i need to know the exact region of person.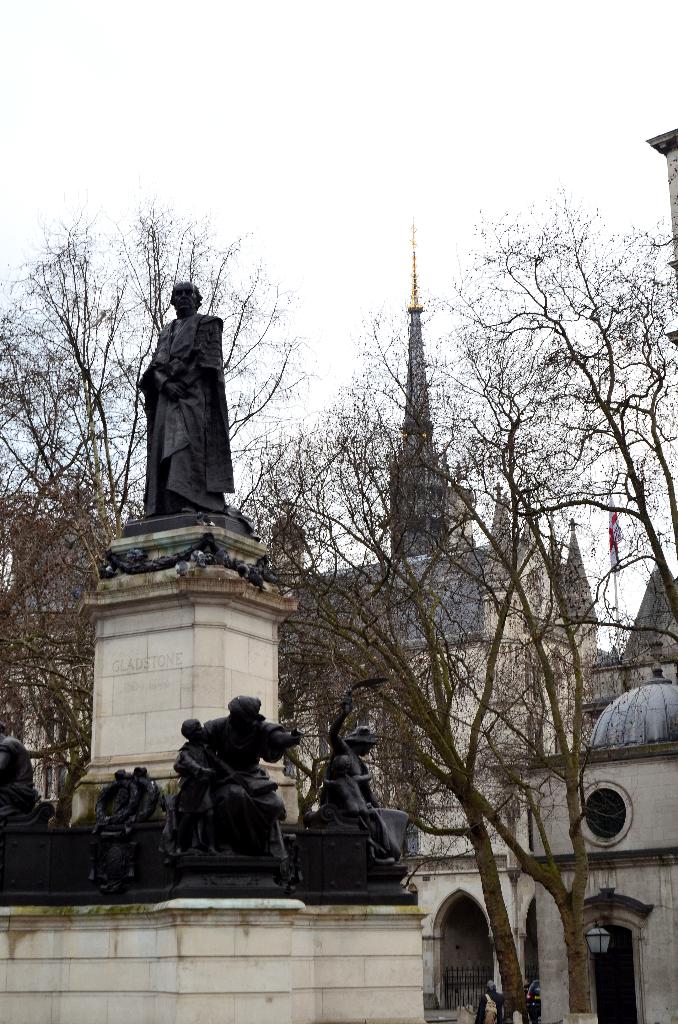
Region: bbox=[137, 767, 165, 818].
